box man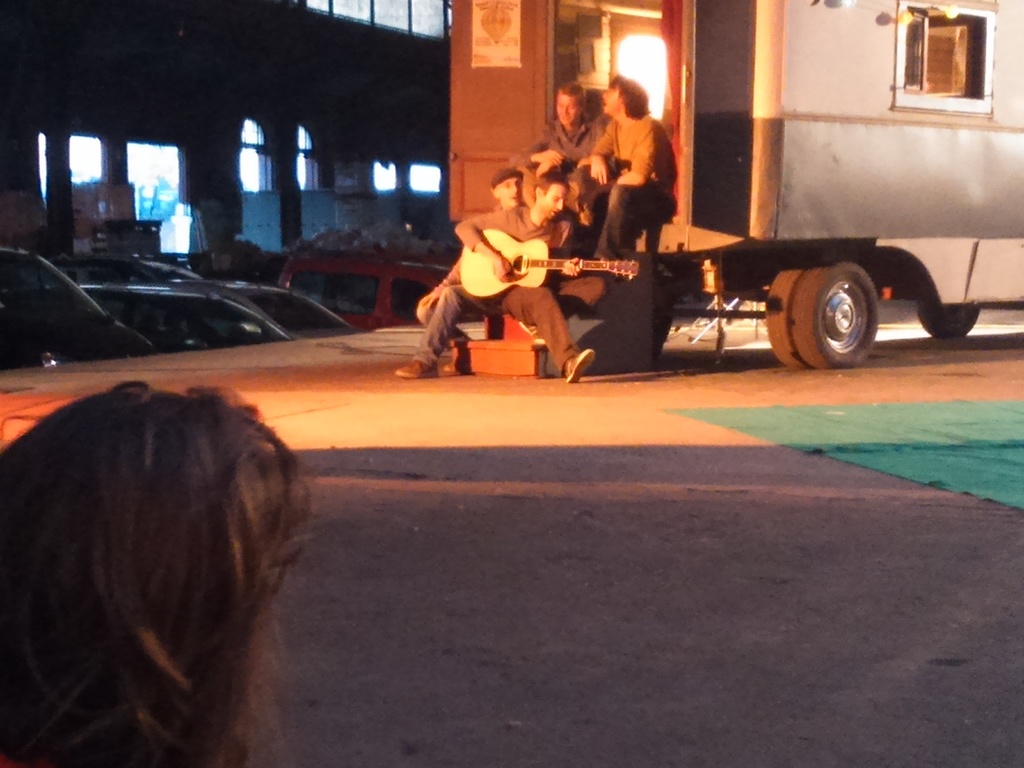
bbox=(599, 74, 684, 266)
